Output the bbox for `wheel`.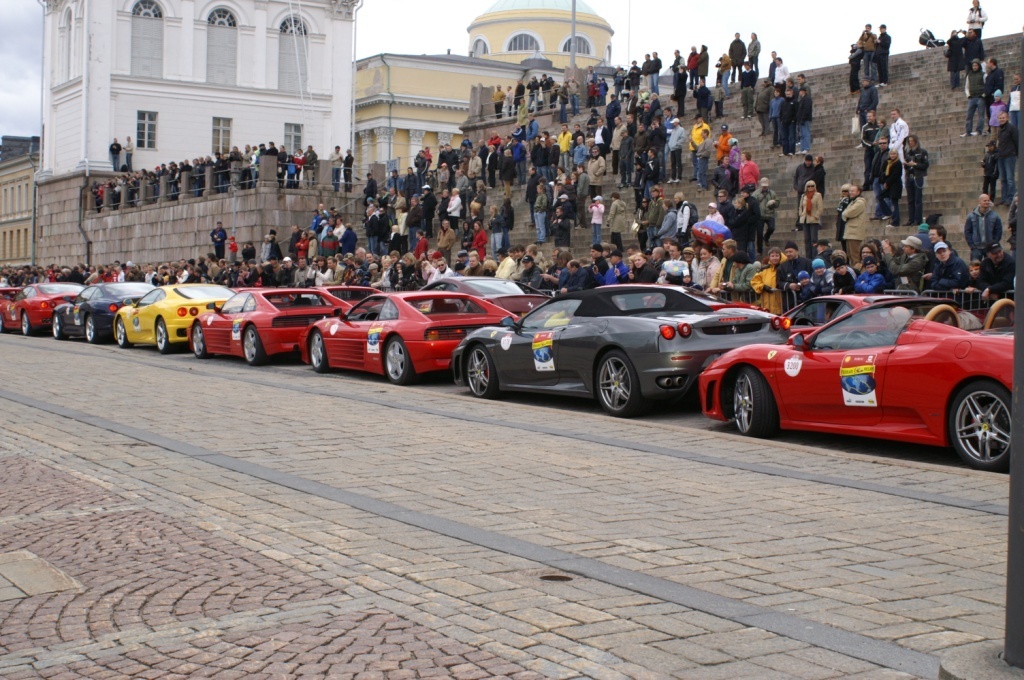
(305,335,334,380).
